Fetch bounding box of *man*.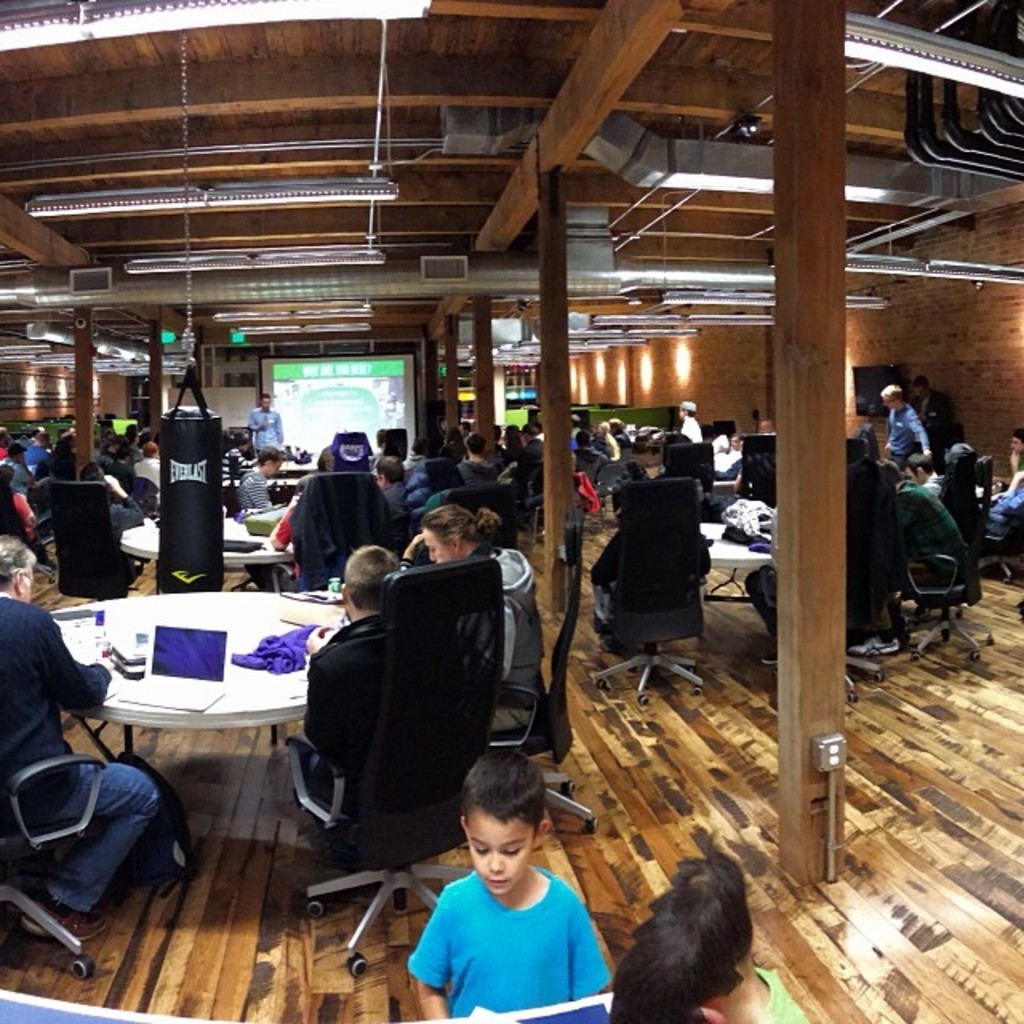
Bbox: <bbox>248, 390, 285, 461</bbox>.
